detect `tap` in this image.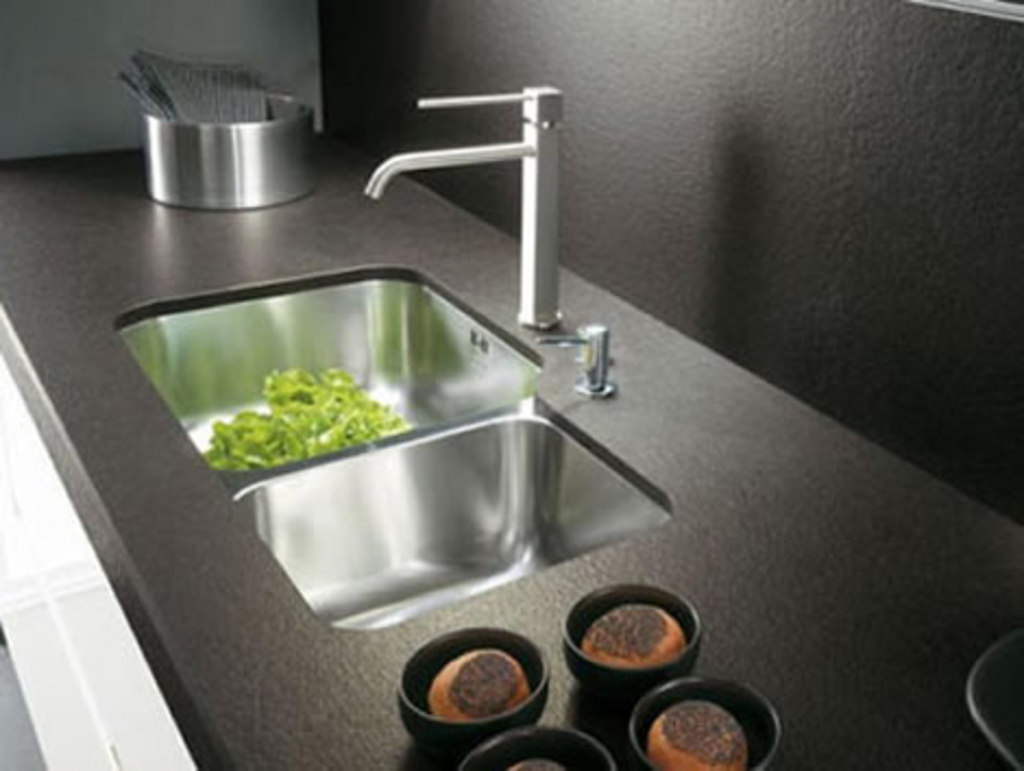
Detection: <bbox>519, 316, 625, 409</bbox>.
